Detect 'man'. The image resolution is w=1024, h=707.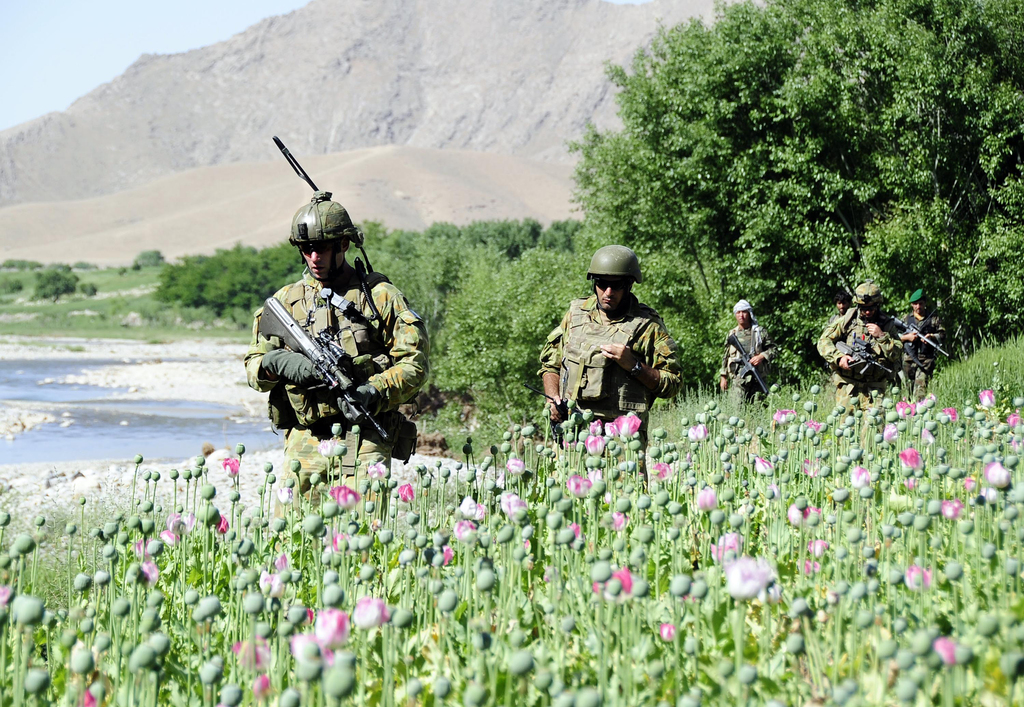
region(241, 188, 425, 523).
